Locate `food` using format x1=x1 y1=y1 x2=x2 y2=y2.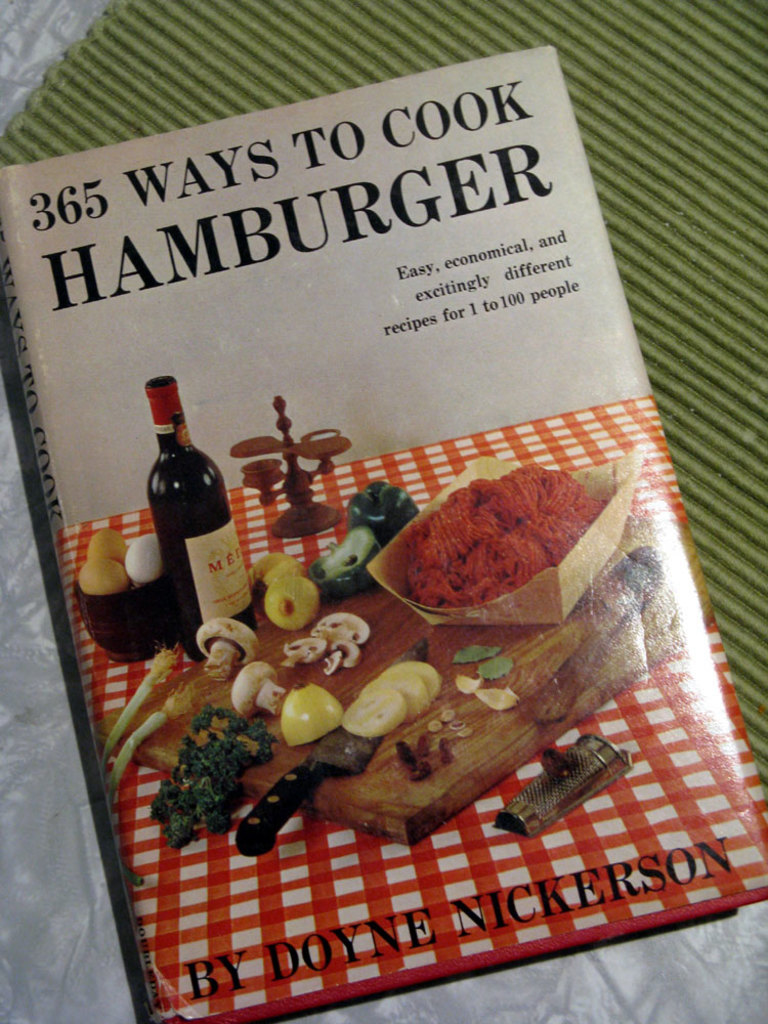
x1=87 y1=529 x2=129 y2=561.
